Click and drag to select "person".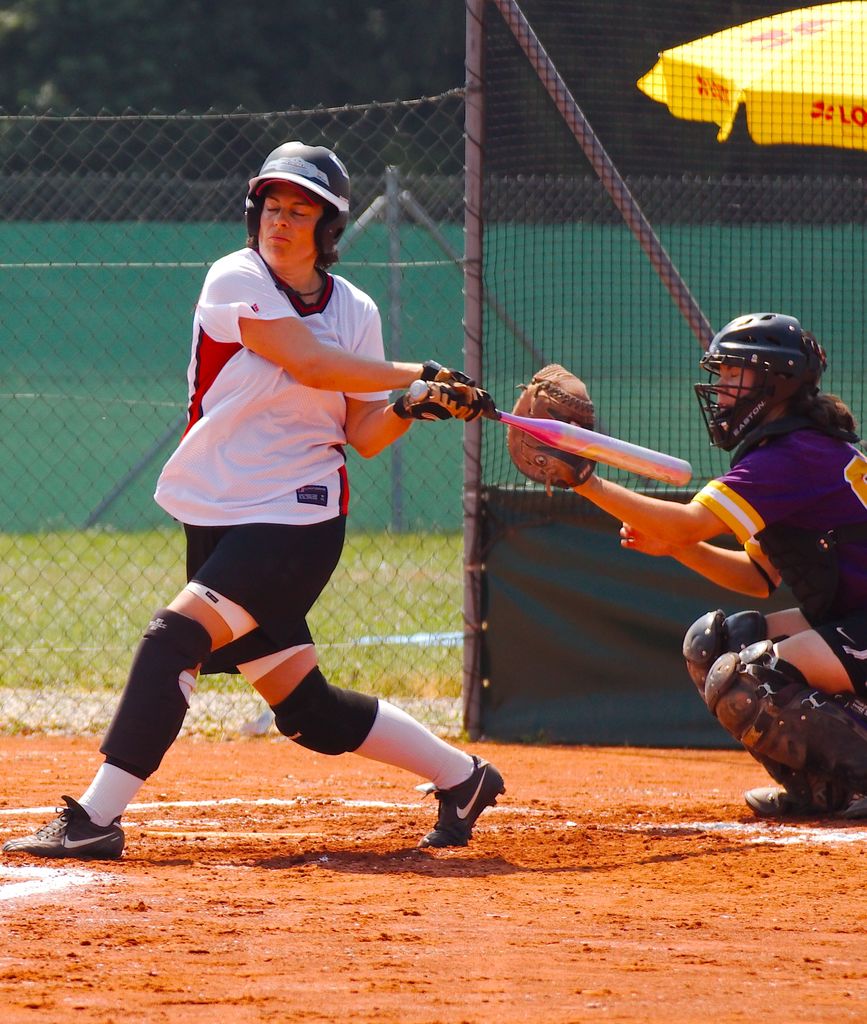
Selection: rect(555, 309, 866, 819).
